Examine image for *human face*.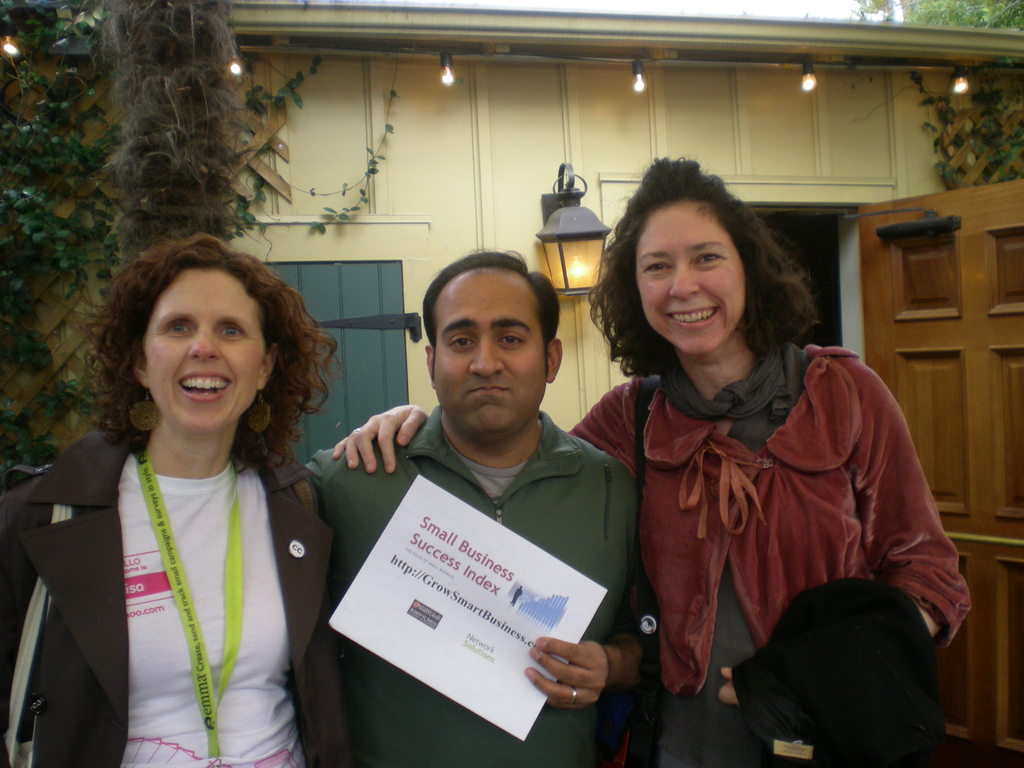
Examination result: [429, 273, 548, 442].
